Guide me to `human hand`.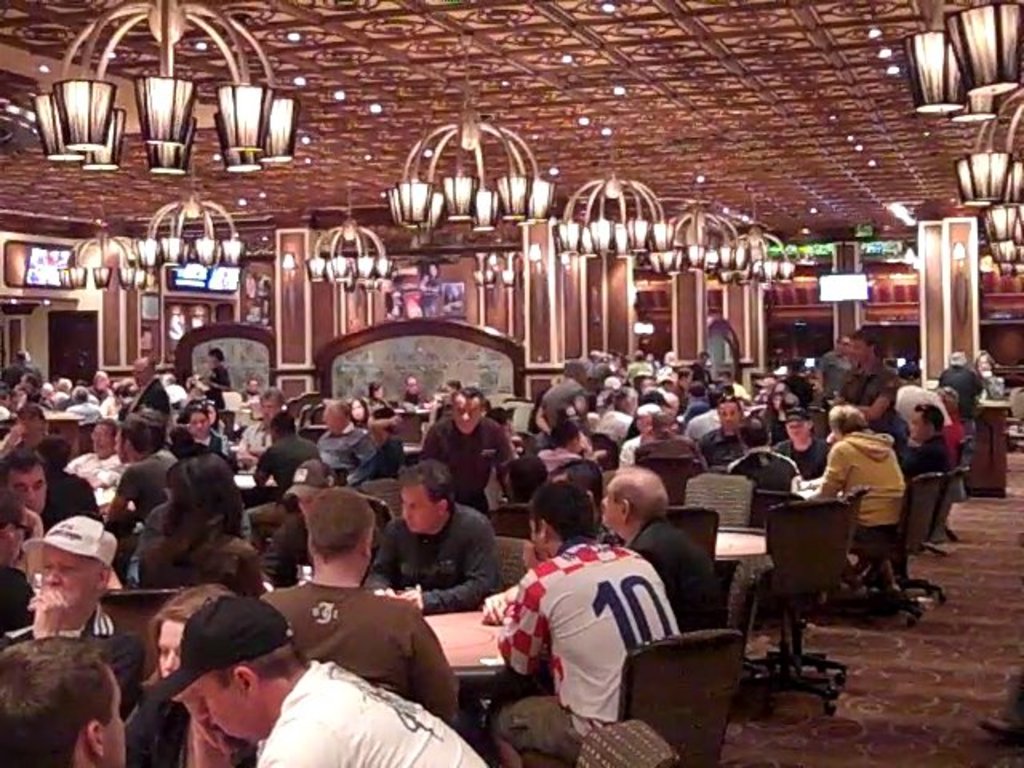
Guidance: bbox(18, 506, 42, 531).
